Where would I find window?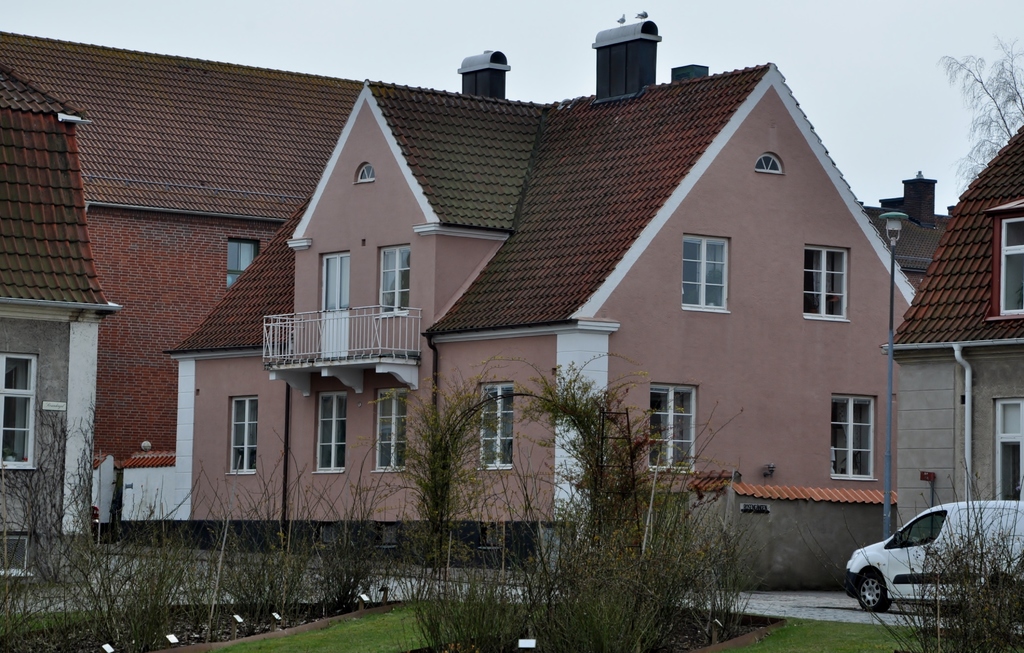
At [x1=483, y1=382, x2=518, y2=469].
